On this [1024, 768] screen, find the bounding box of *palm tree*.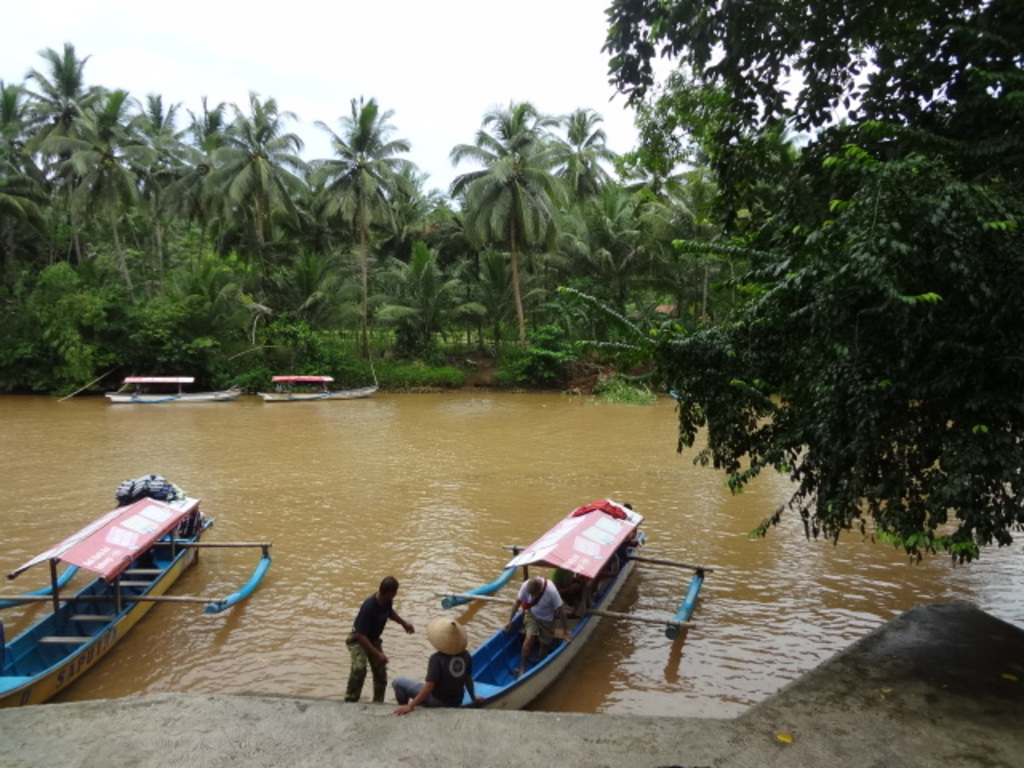
Bounding box: box=[213, 88, 296, 258].
